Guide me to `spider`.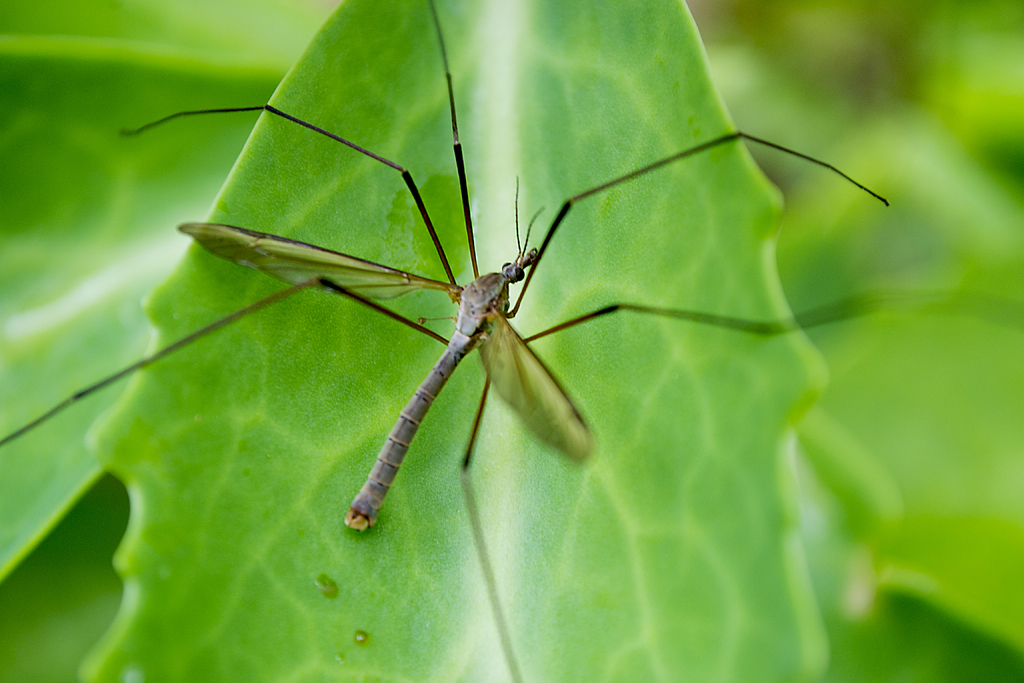
Guidance: box(0, 0, 892, 682).
